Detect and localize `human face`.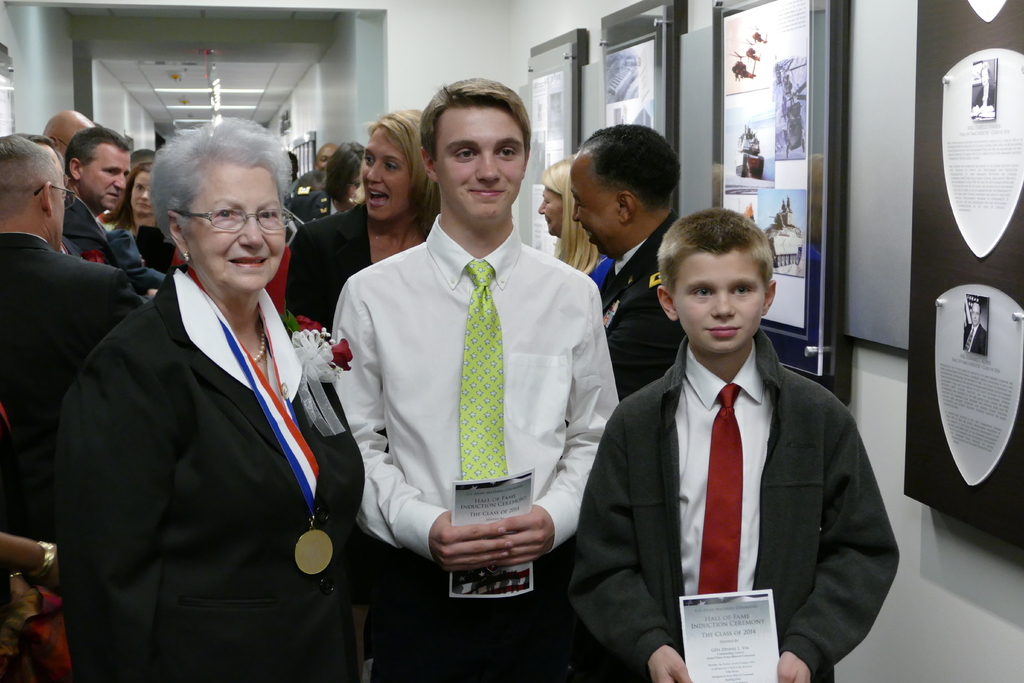
Localized at (x1=434, y1=103, x2=522, y2=224).
